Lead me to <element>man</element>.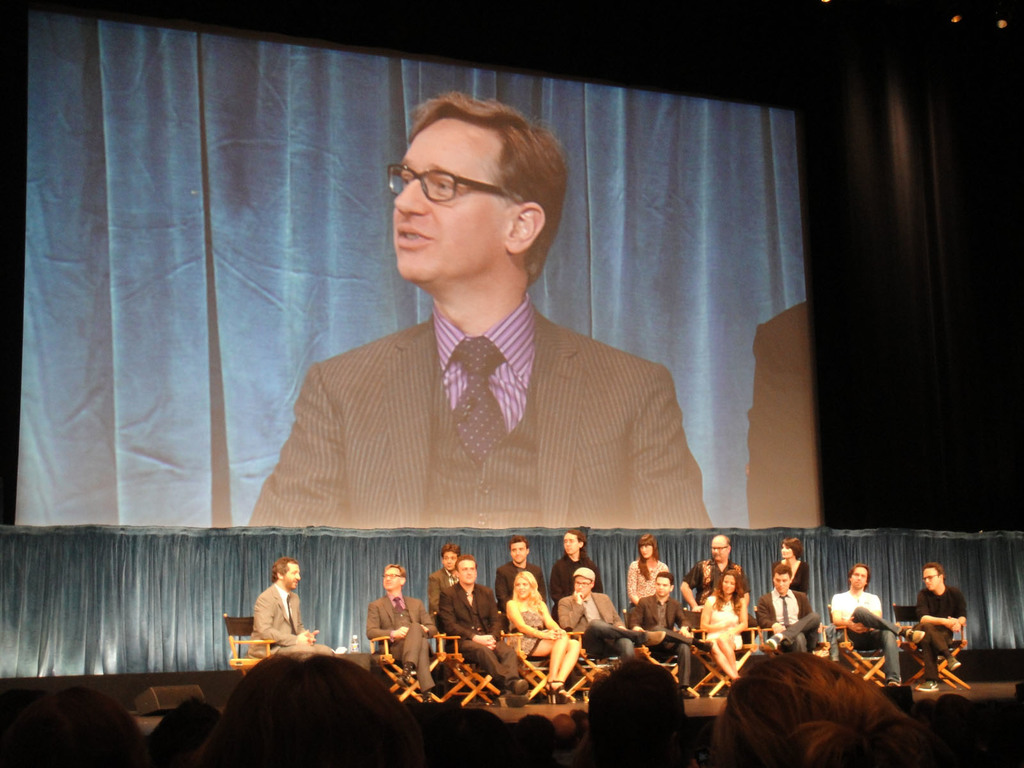
Lead to <bbox>436, 553, 530, 694</bbox>.
